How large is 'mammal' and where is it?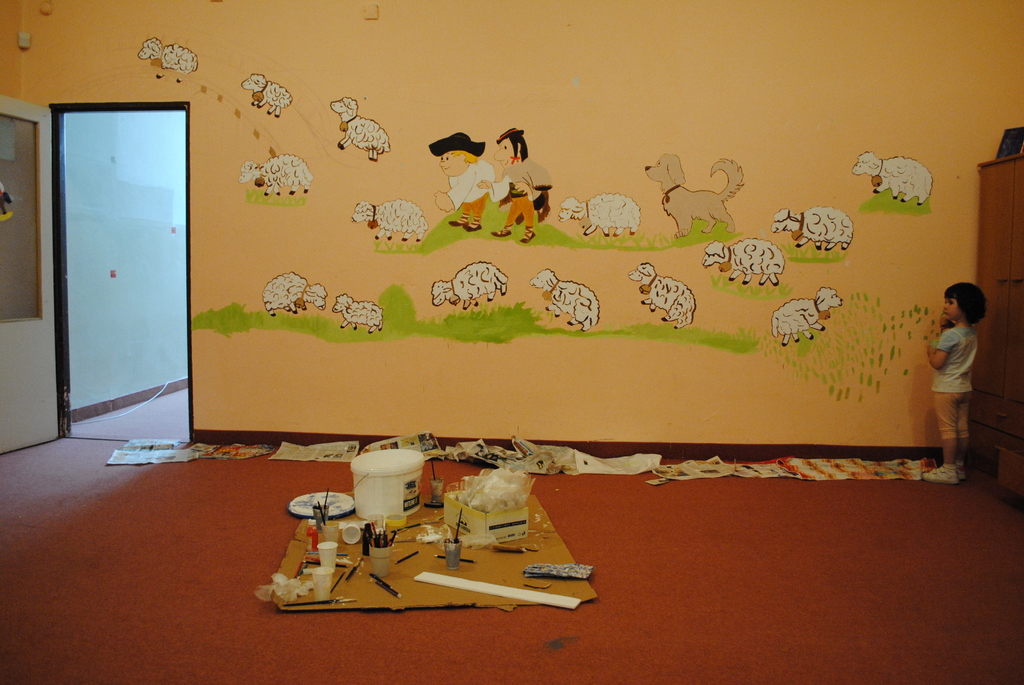
Bounding box: region(431, 258, 507, 312).
